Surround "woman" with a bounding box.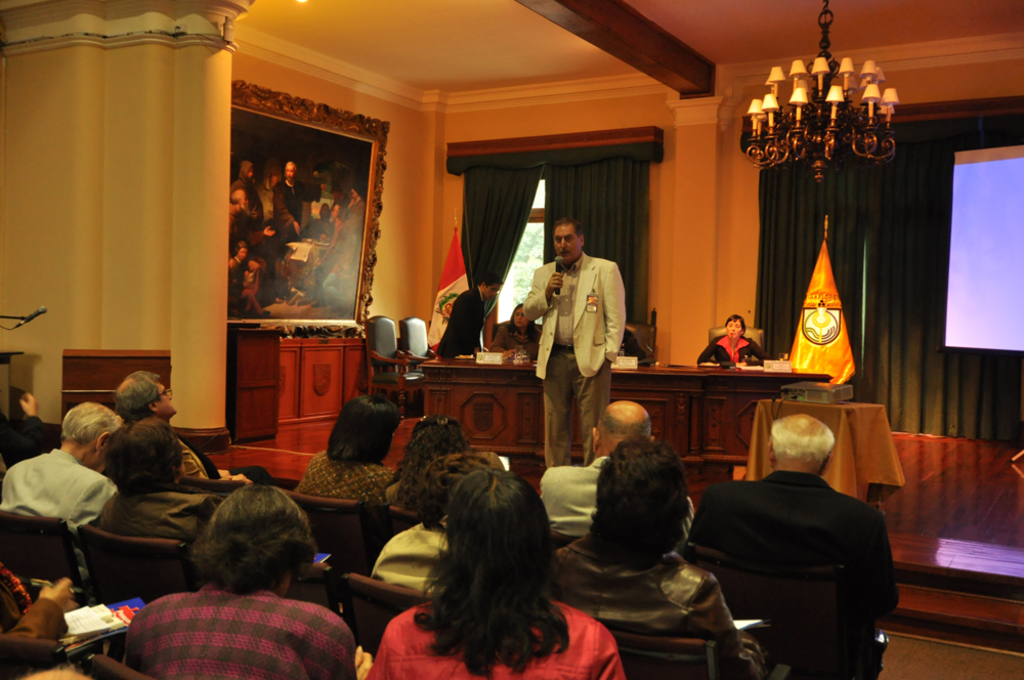
detection(295, 396, 402, 507).
